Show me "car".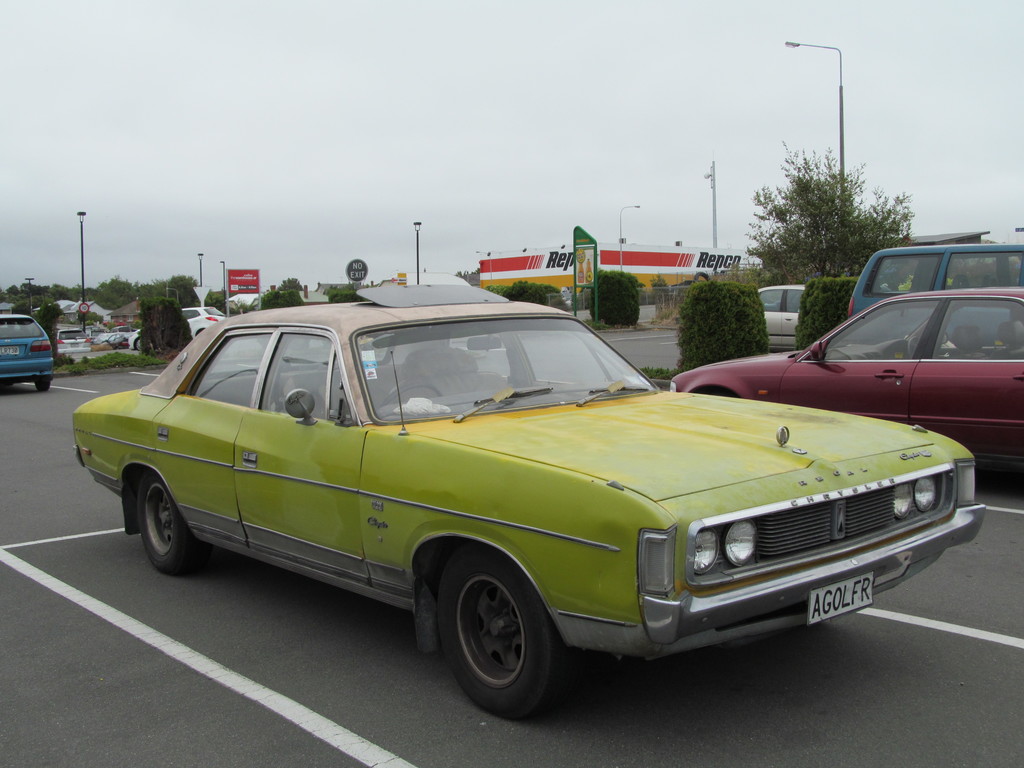
"car" is here: crop(129, 306, 227, 353).
